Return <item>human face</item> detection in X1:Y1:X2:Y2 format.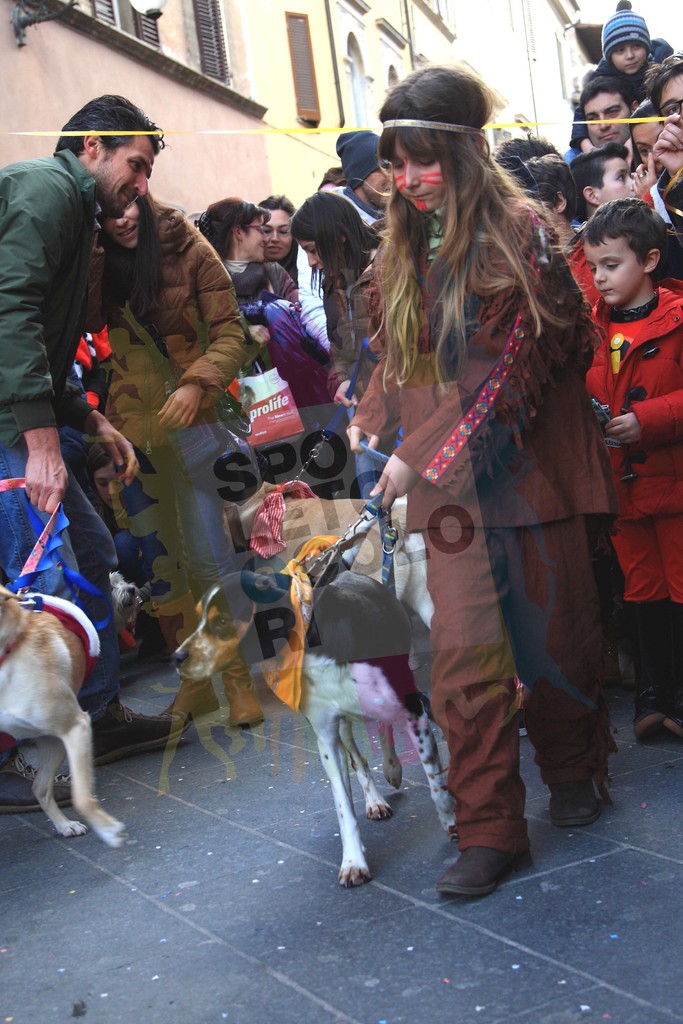
536:198:557:228.
